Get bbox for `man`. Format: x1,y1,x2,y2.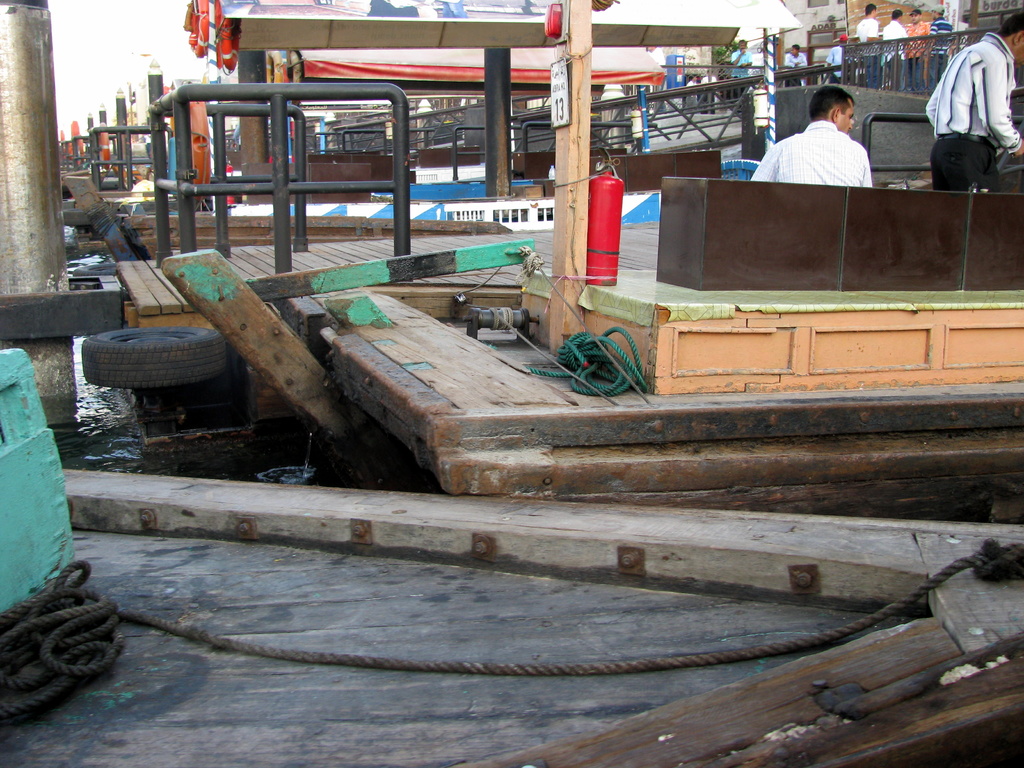
927,12,1023,193.
